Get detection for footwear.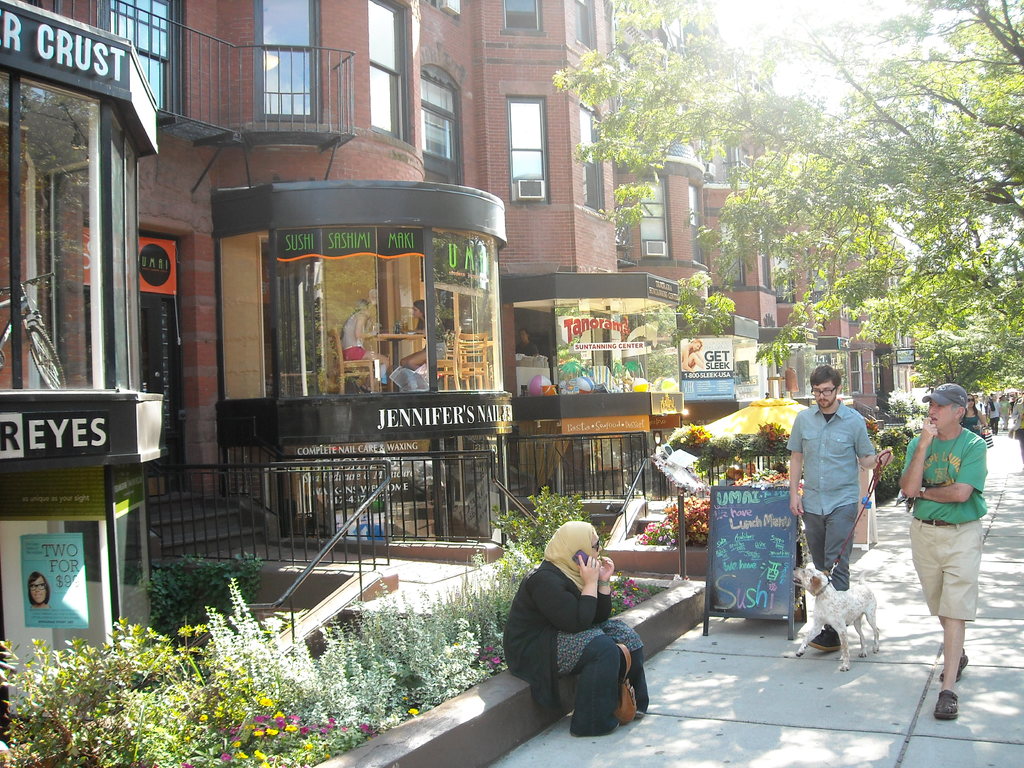
Detection: 575, 717, 614, 740.
